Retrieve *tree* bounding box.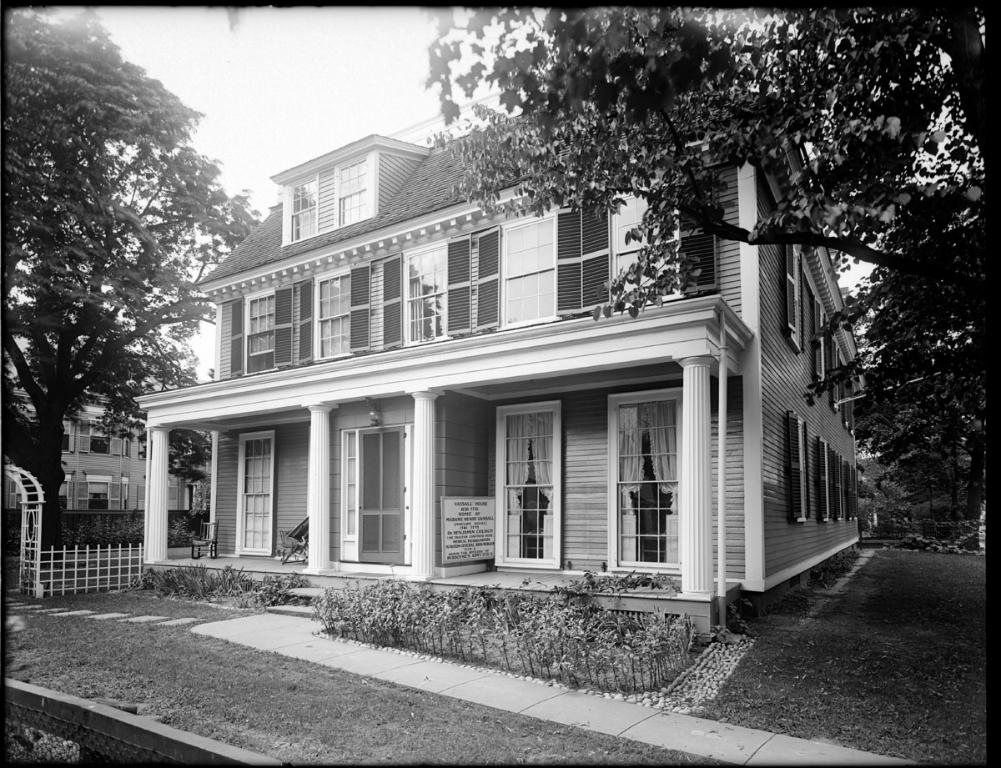
Bounding box: bbox(12, 8, 220, 538).
